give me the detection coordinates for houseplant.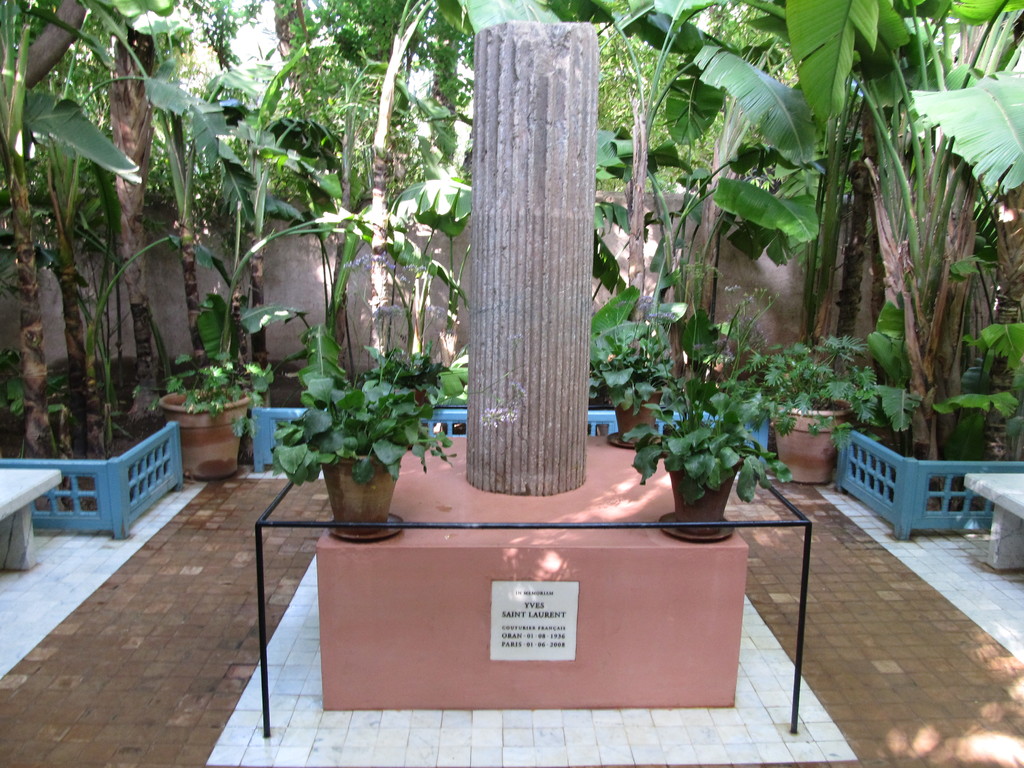
<bbox>757, 330, 884, 490</bbox>.
